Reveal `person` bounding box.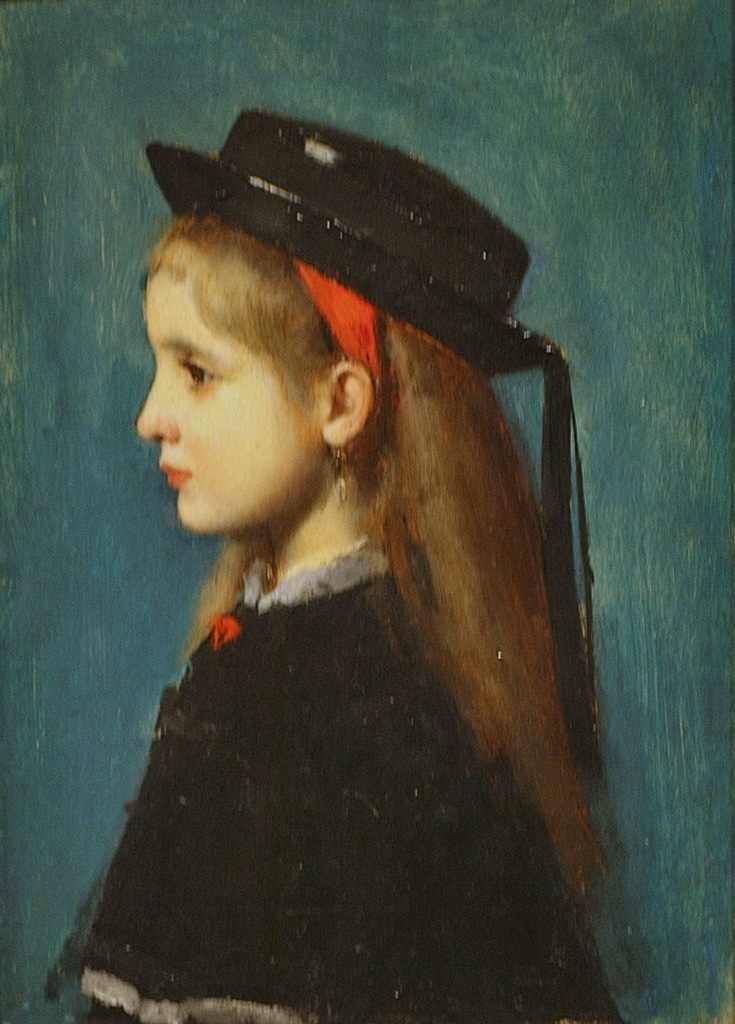
Revealed: [x1=42, y1=136, x2=632, y2=1009].
